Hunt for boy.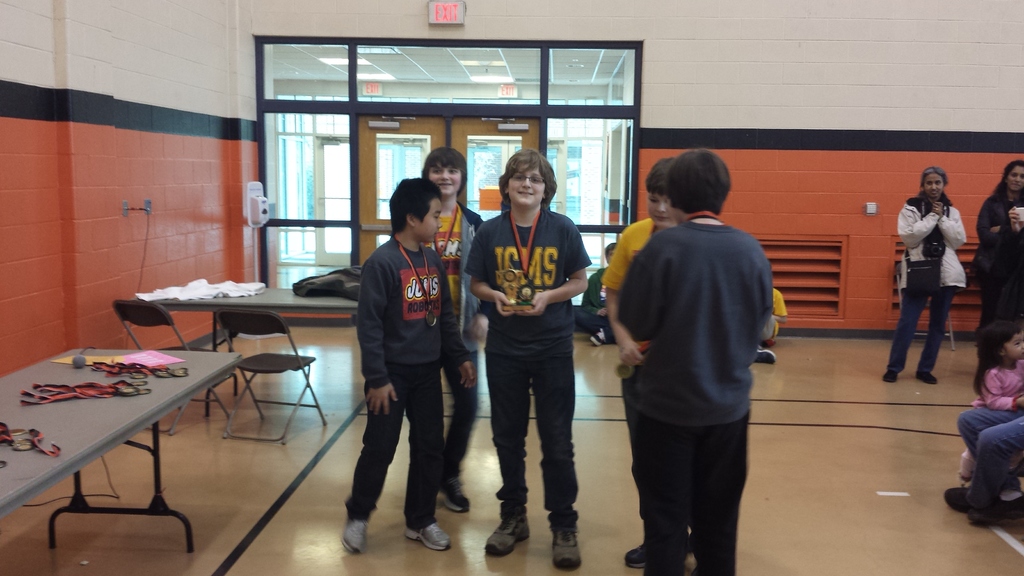
Hunted down at locate(456, 146, 593, 572).
